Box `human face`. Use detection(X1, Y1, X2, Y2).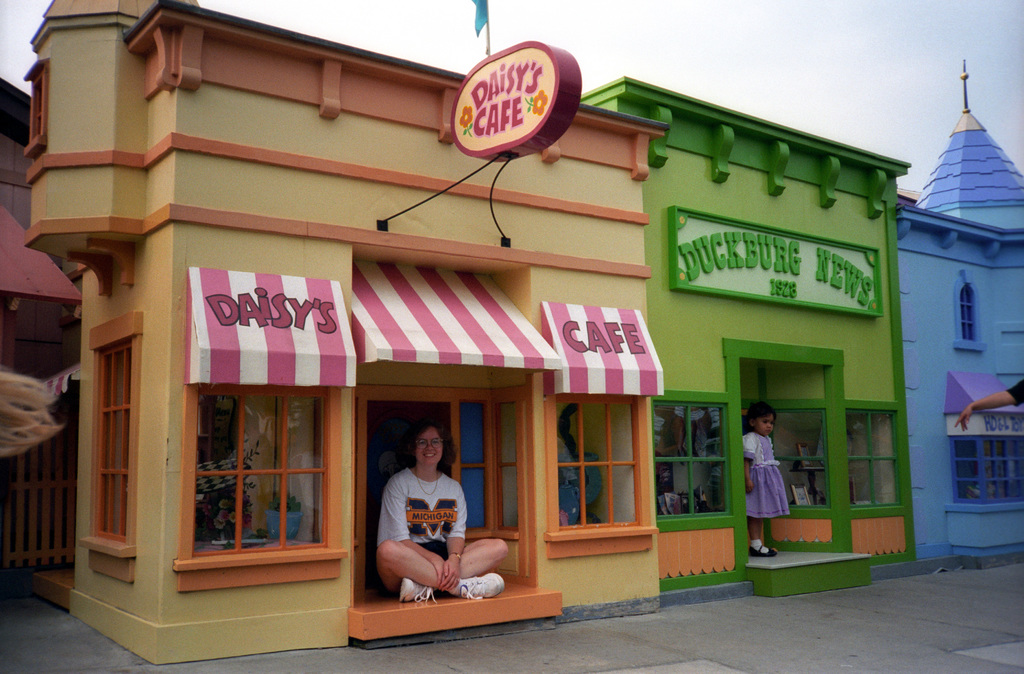
detection(413, 425, 443, 466).
